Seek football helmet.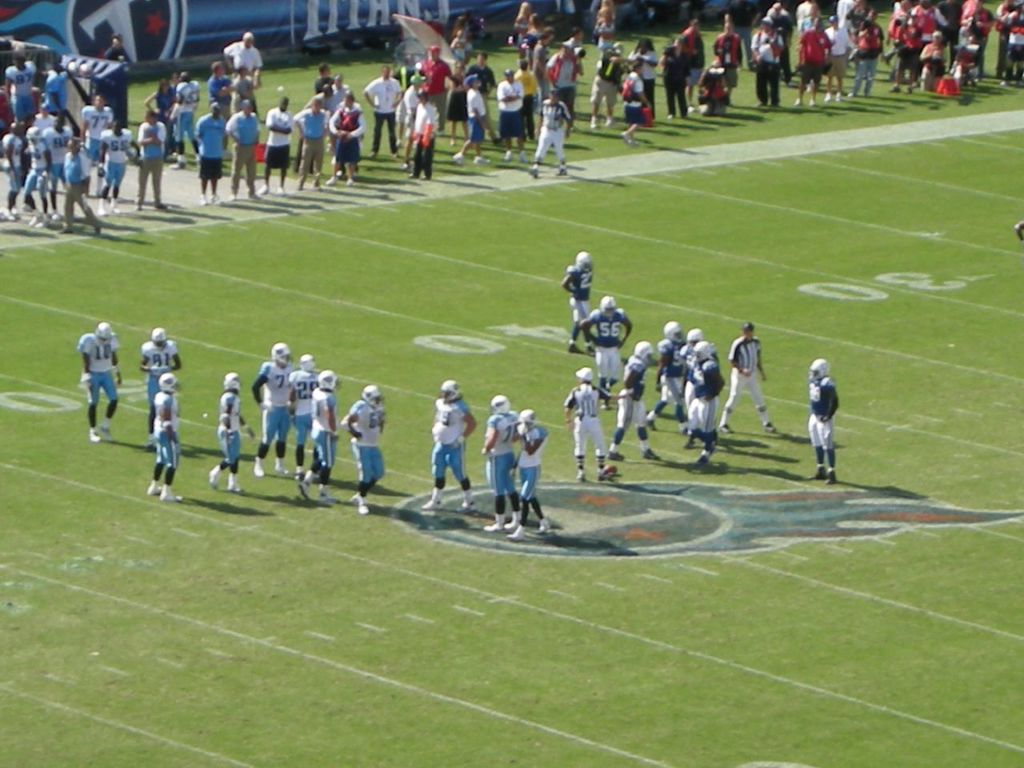
crop(442, 382, 457, 400).
